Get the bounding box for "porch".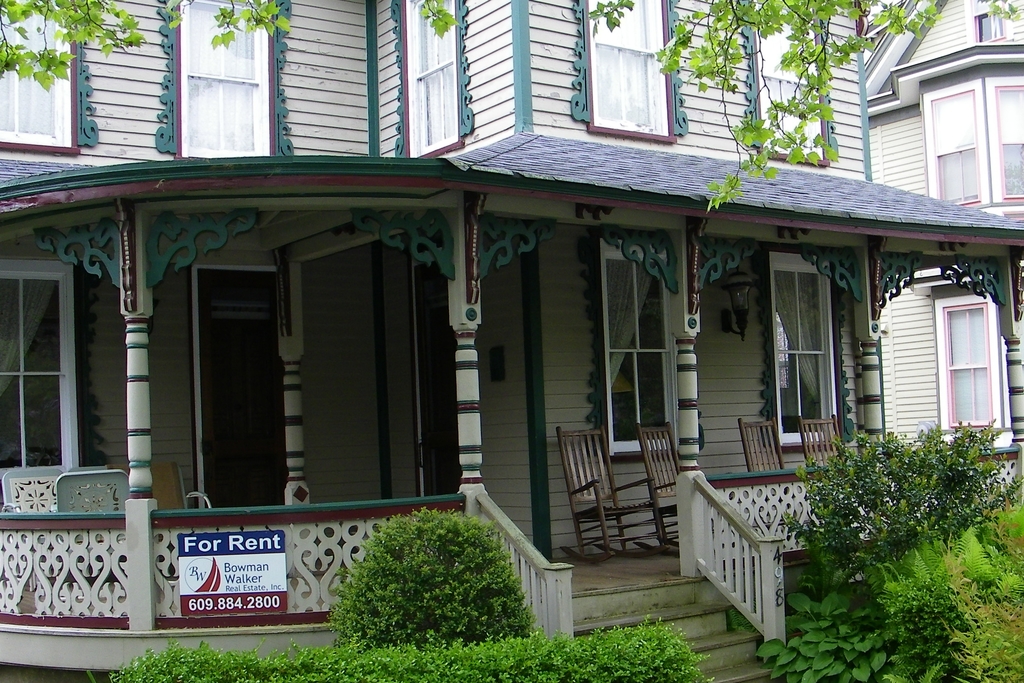
detection(0, 447, 1023, 639).
